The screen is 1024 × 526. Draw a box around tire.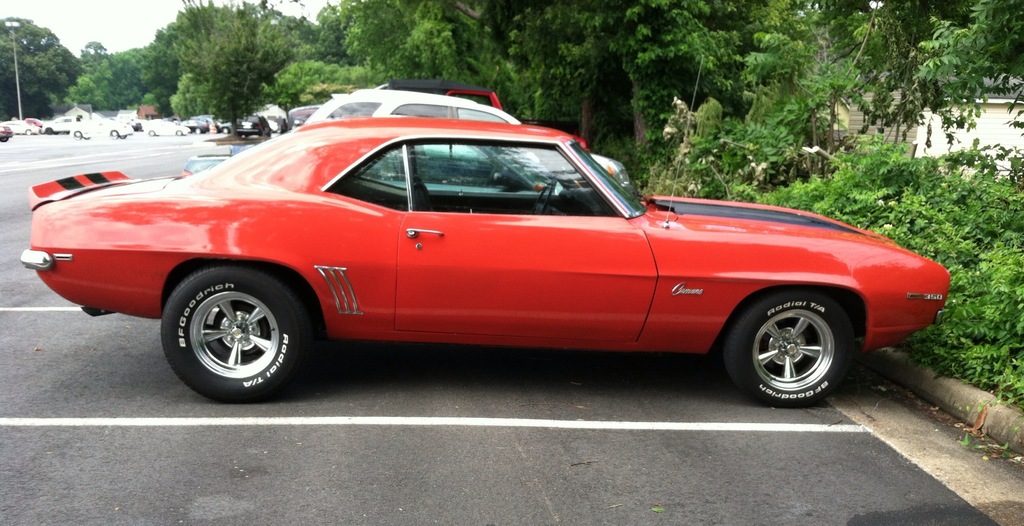
x1=21, y1=129, x2=29, y2=137.
